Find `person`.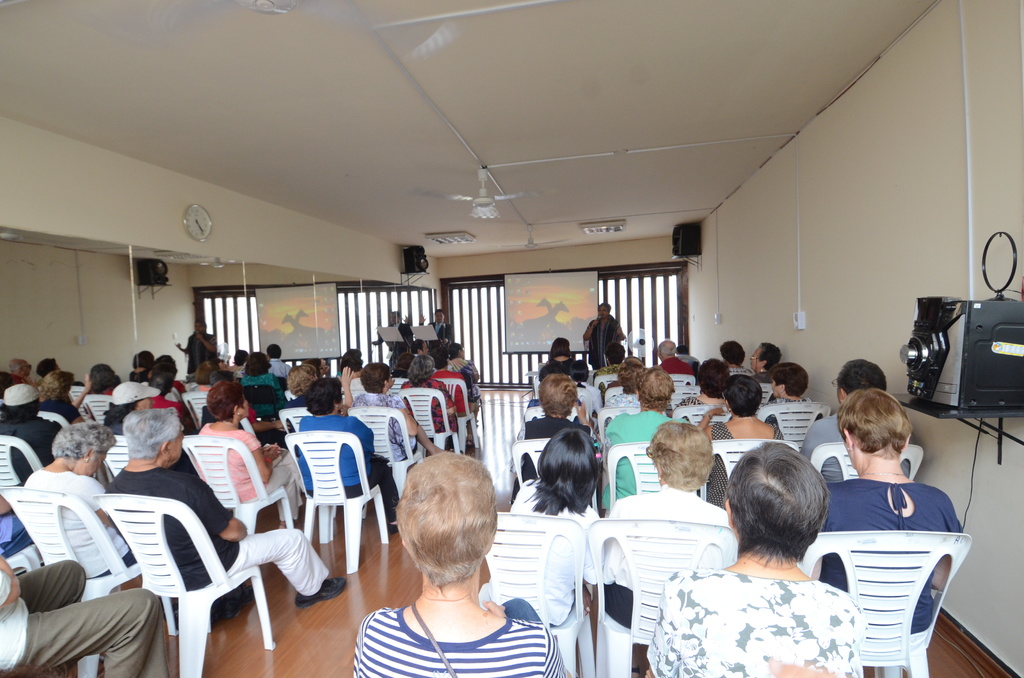
region(698, 375, 786, 506).
